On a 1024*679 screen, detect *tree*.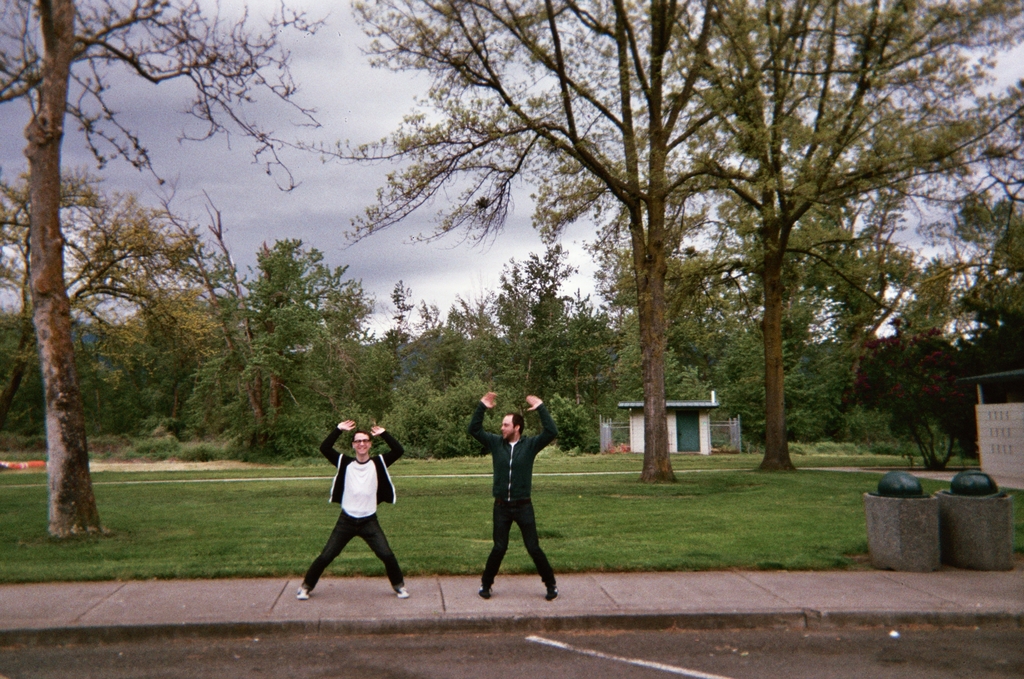
box(0, 161, 209, 425).
